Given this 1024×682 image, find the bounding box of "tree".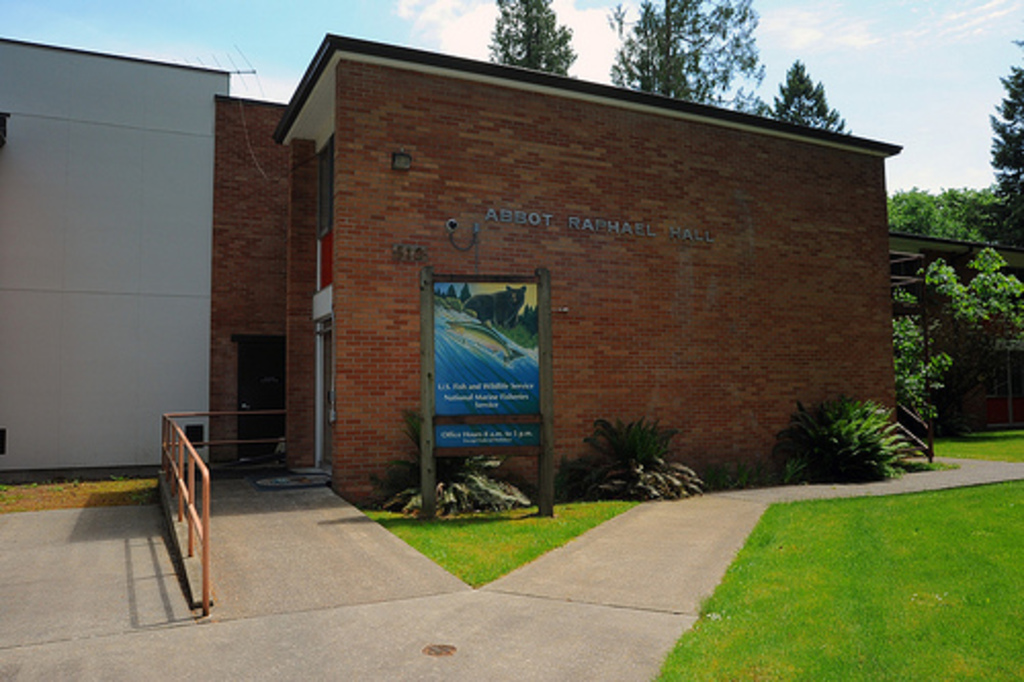
(x1=610, y1=0, x2=770, y2=113).
